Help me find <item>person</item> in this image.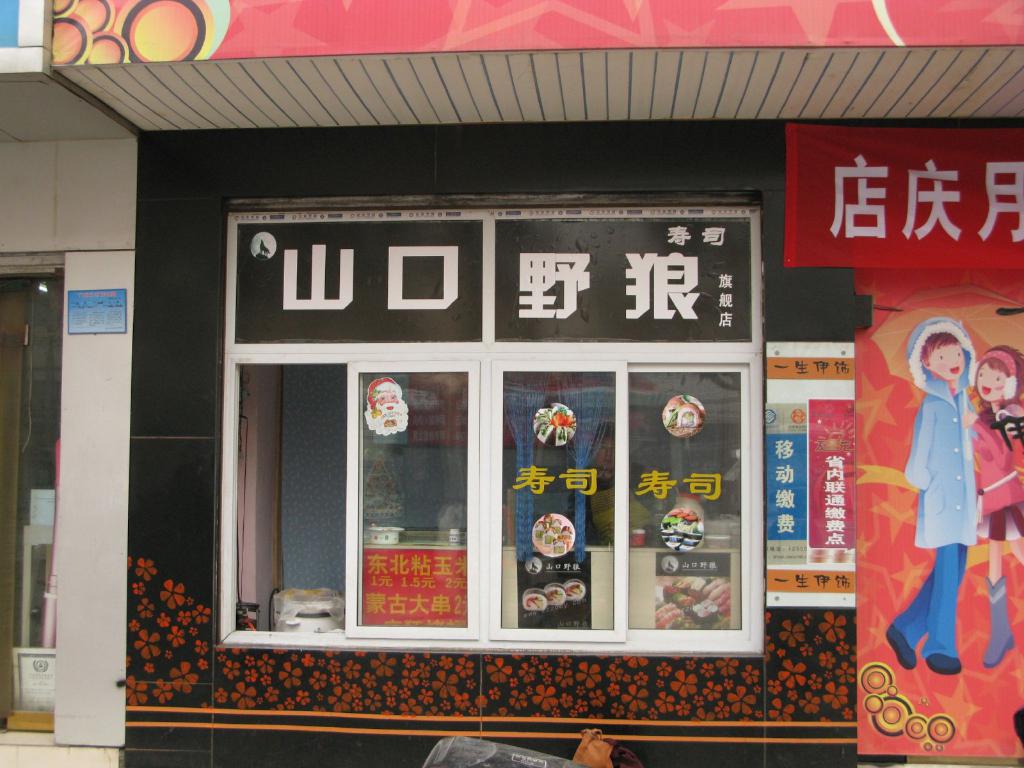
Found it: box=[971, 343, 1023, 666].
